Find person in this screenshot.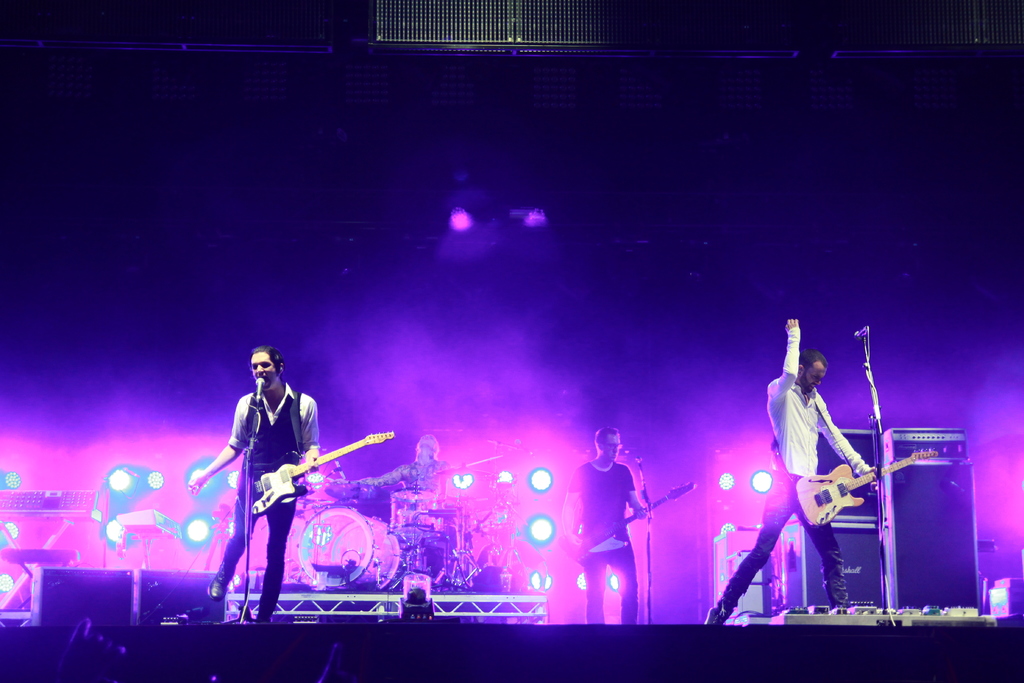
The bounding box for person is (329,428,468,533).
